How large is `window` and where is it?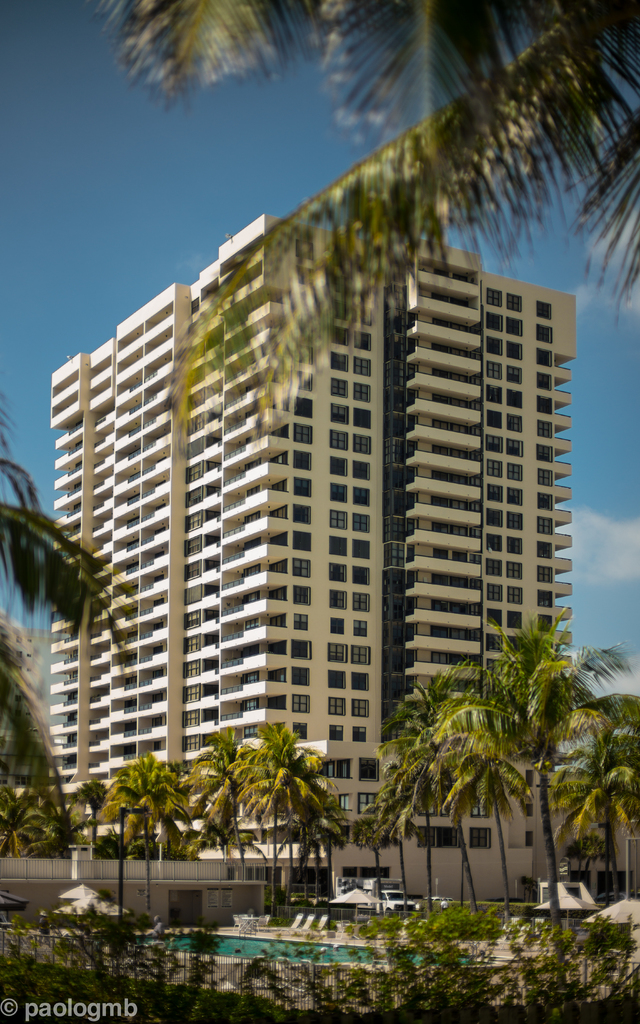
Bounding box: [537,422,549,438].
